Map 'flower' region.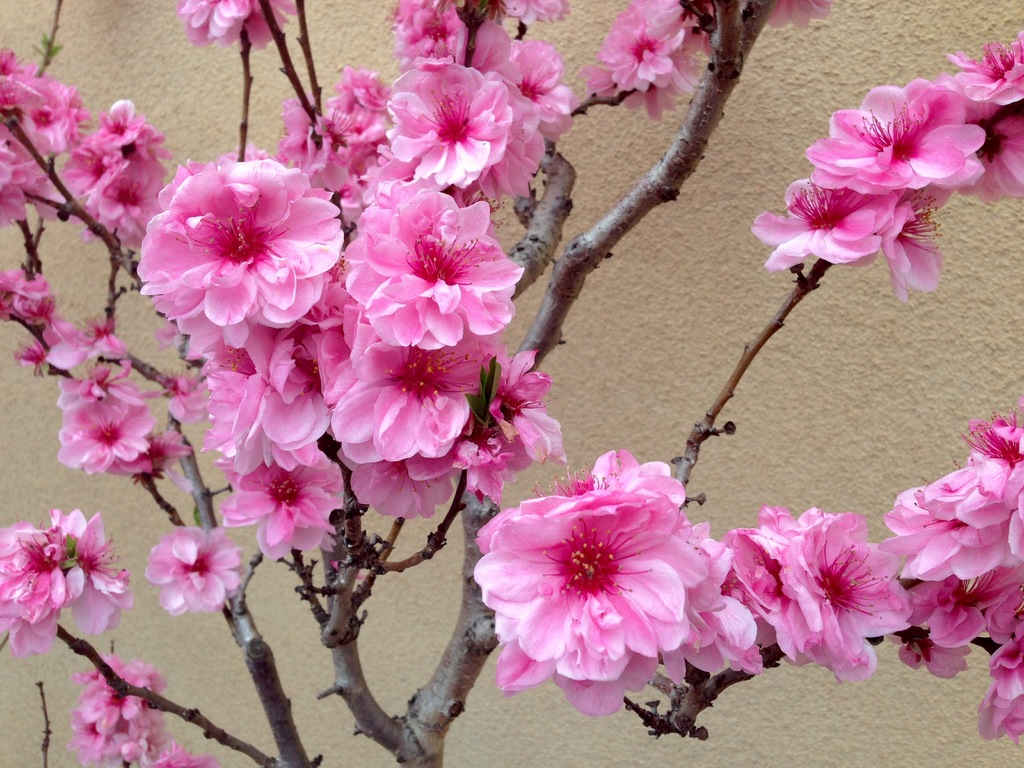
Mapped to (left=579, top=0, right=718, bottom=127).
